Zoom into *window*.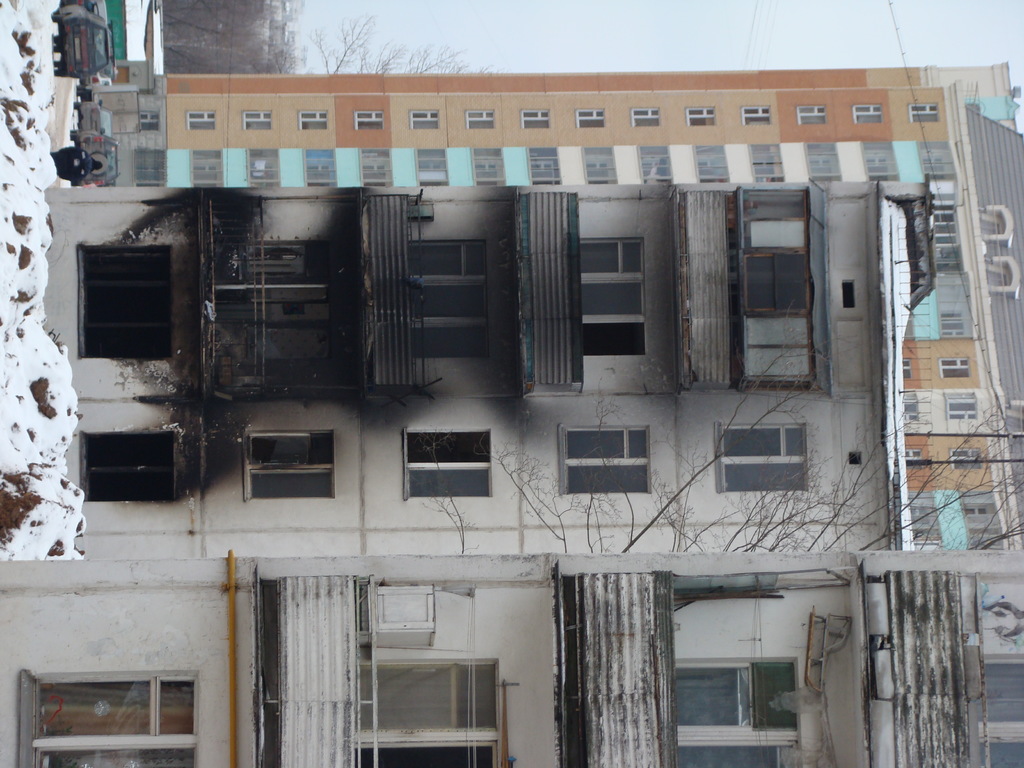
Zoom target: bbox=[21, 657, 219, 752].
